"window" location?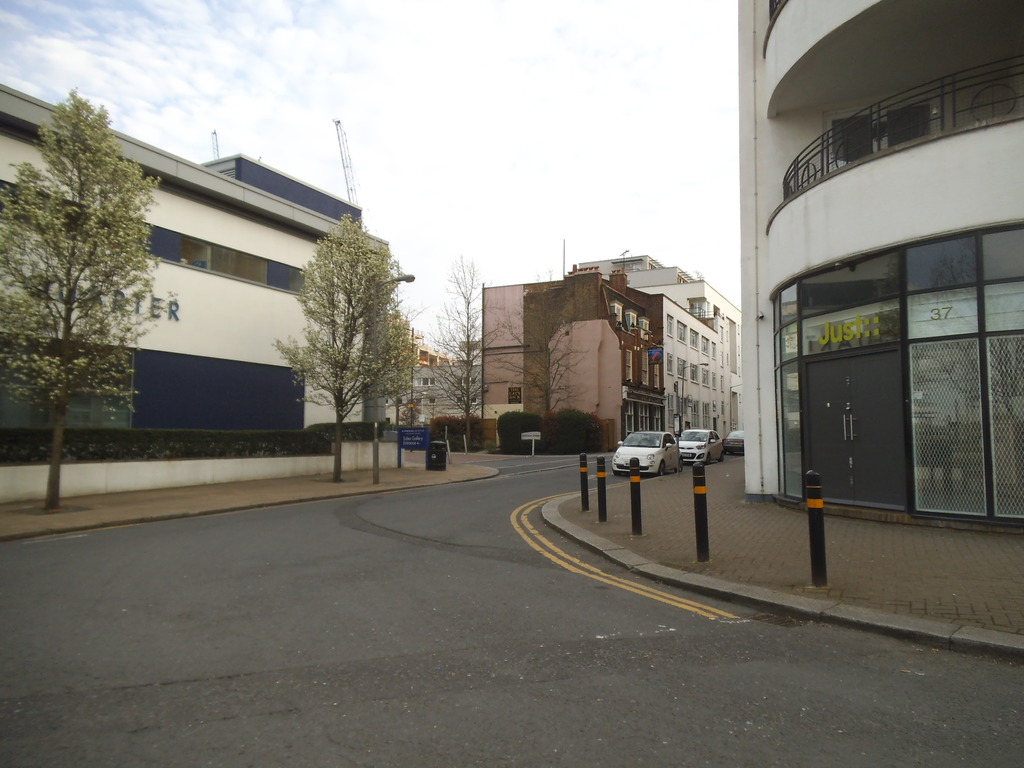
698,334,712,356
